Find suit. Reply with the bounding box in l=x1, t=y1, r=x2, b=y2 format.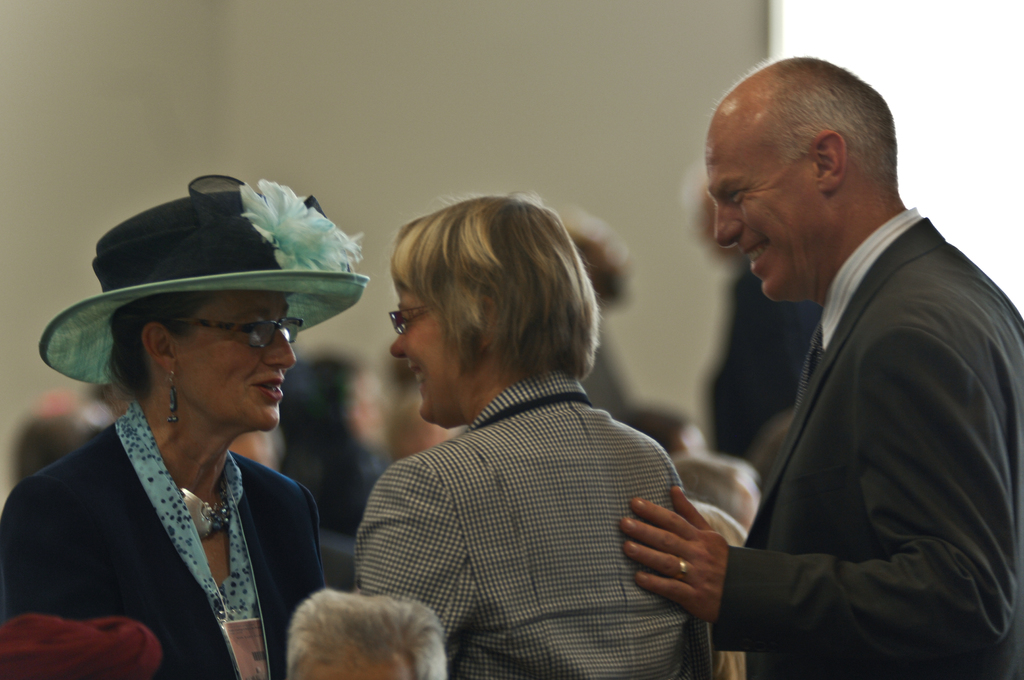
l=709, t=209, r=1023, b=679.
